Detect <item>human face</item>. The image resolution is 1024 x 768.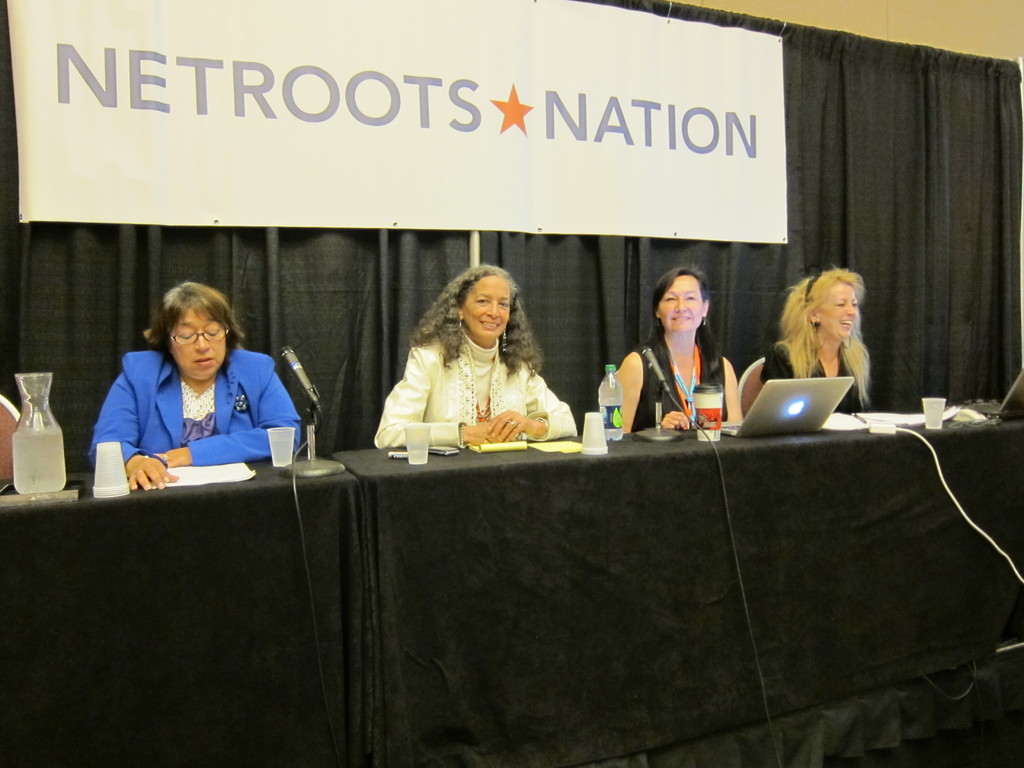
x1=173, y1=308, x2=227, y2=383.
